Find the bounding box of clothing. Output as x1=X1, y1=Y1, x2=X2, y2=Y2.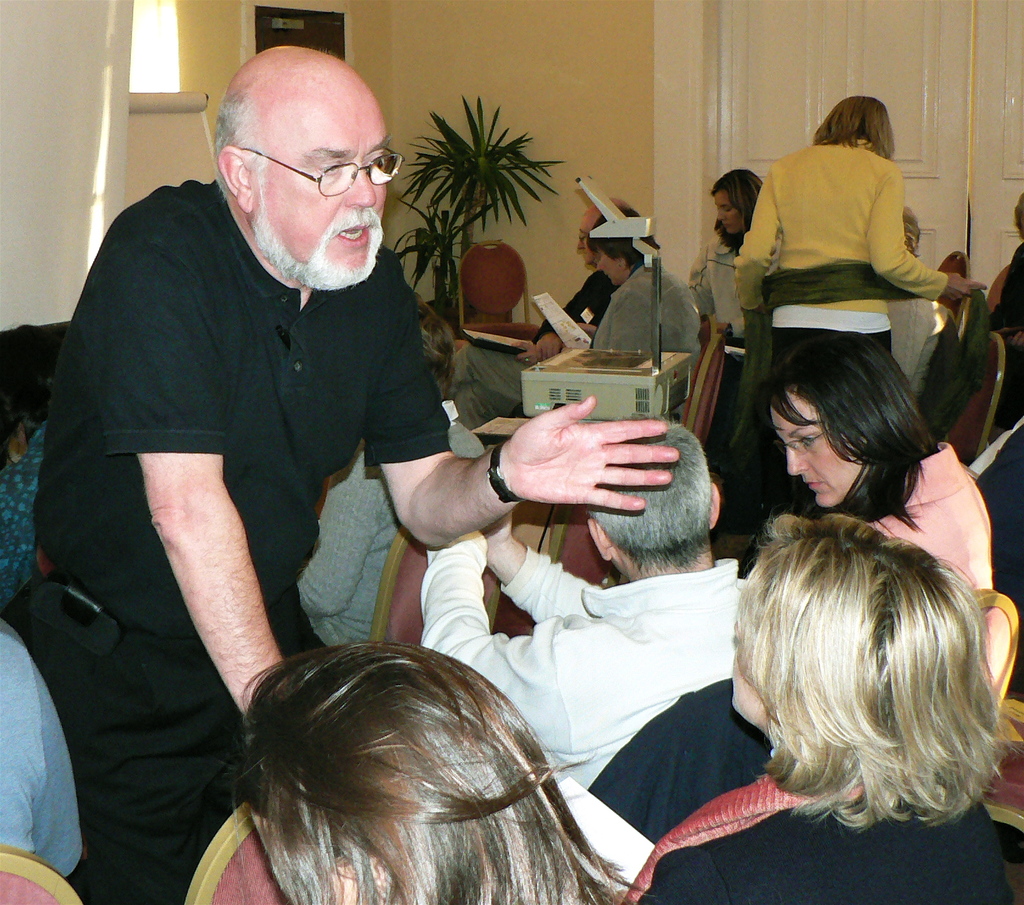
x1=418, y1=528, x2=773, y2=845.
